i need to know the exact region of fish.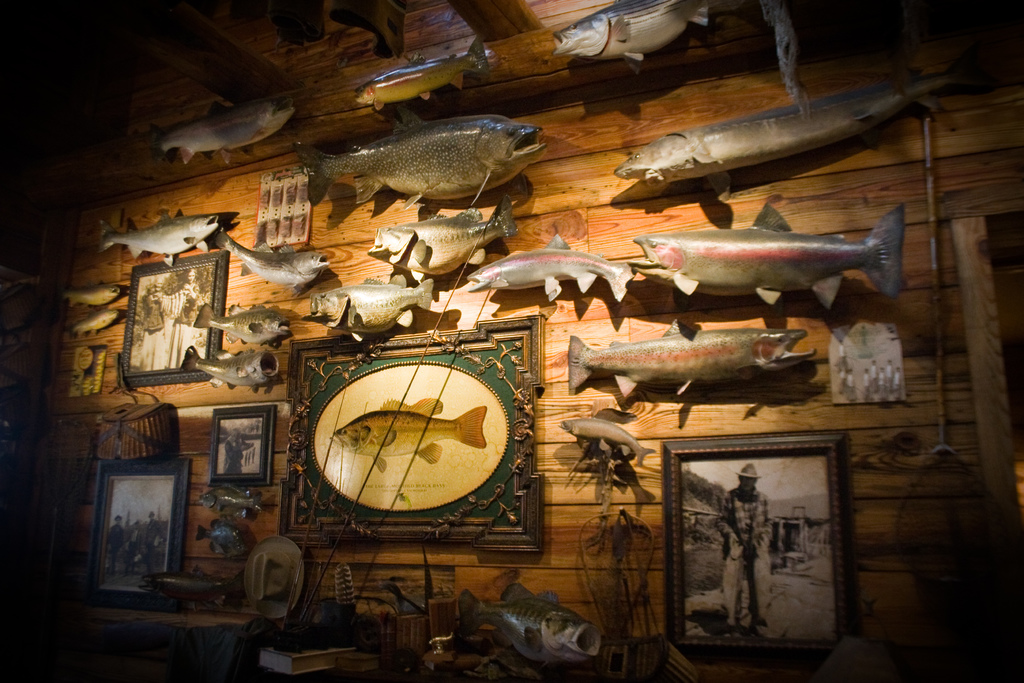
Region: left=630, top=201, right=913, bottom=313.
